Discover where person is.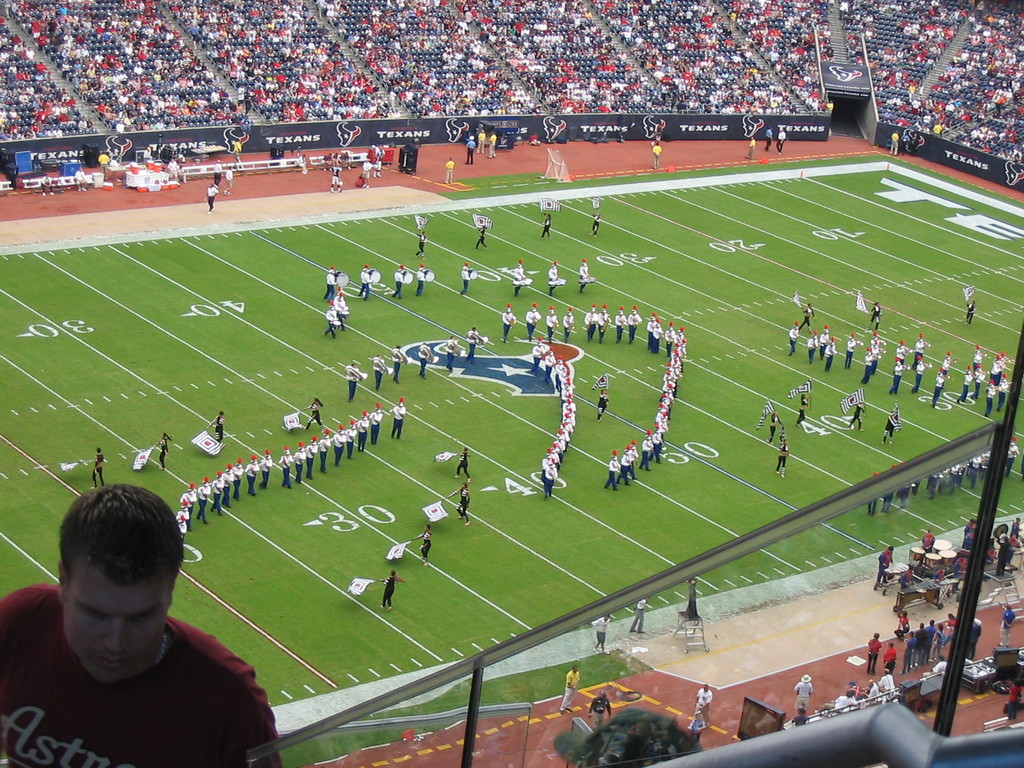
Discovered at 849 404 865 435.
